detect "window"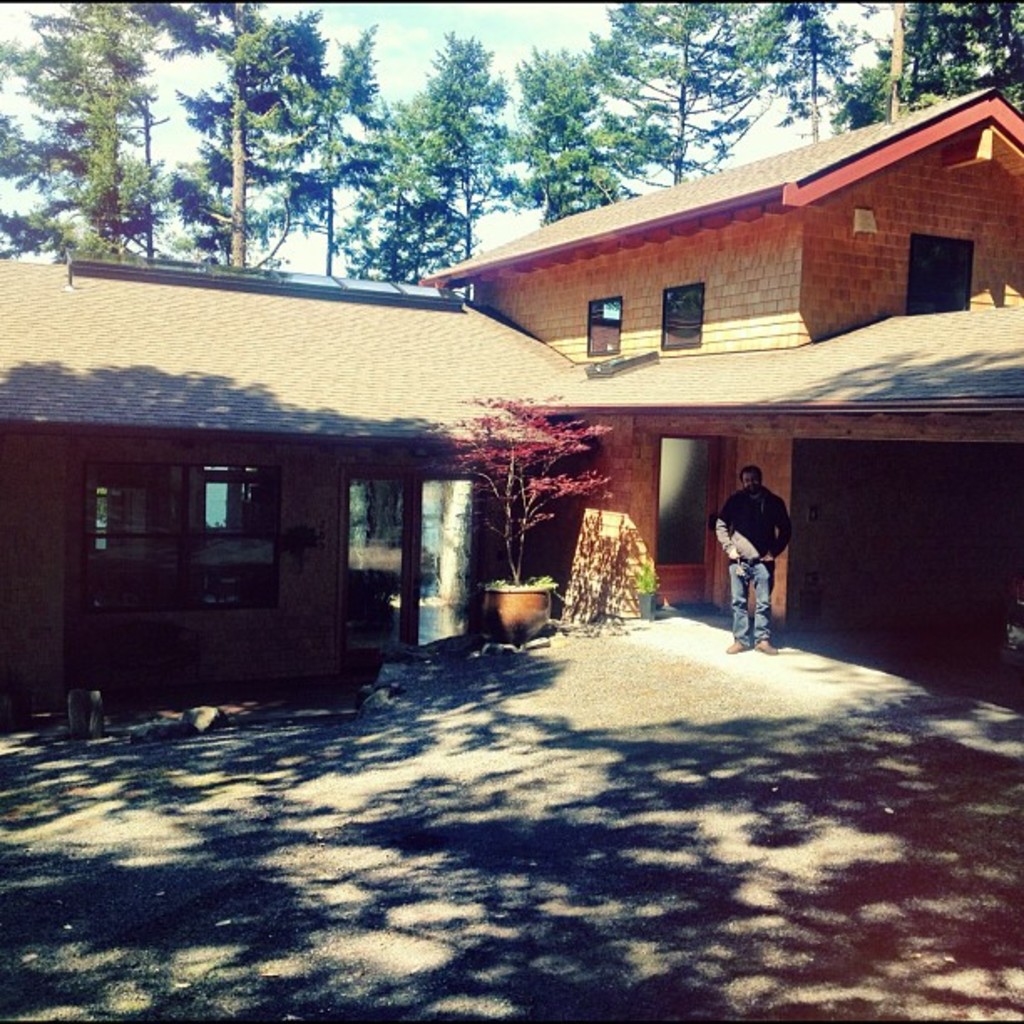
x1=202, y1=467, x2=278, y2=567
